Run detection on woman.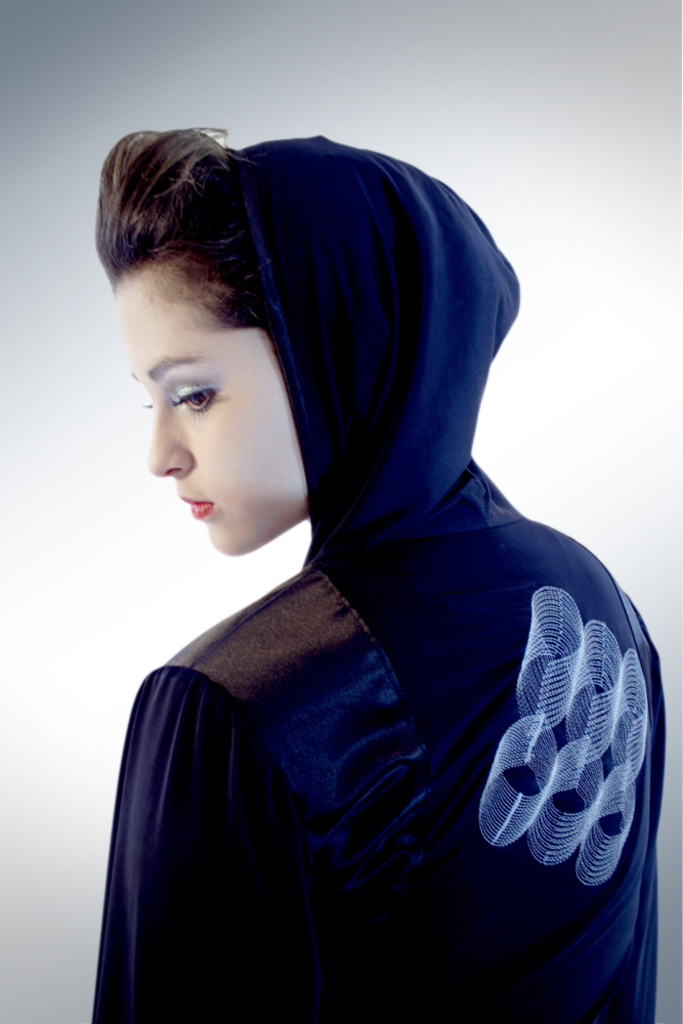
Result: Rect(52, 84, 645, 1004).
